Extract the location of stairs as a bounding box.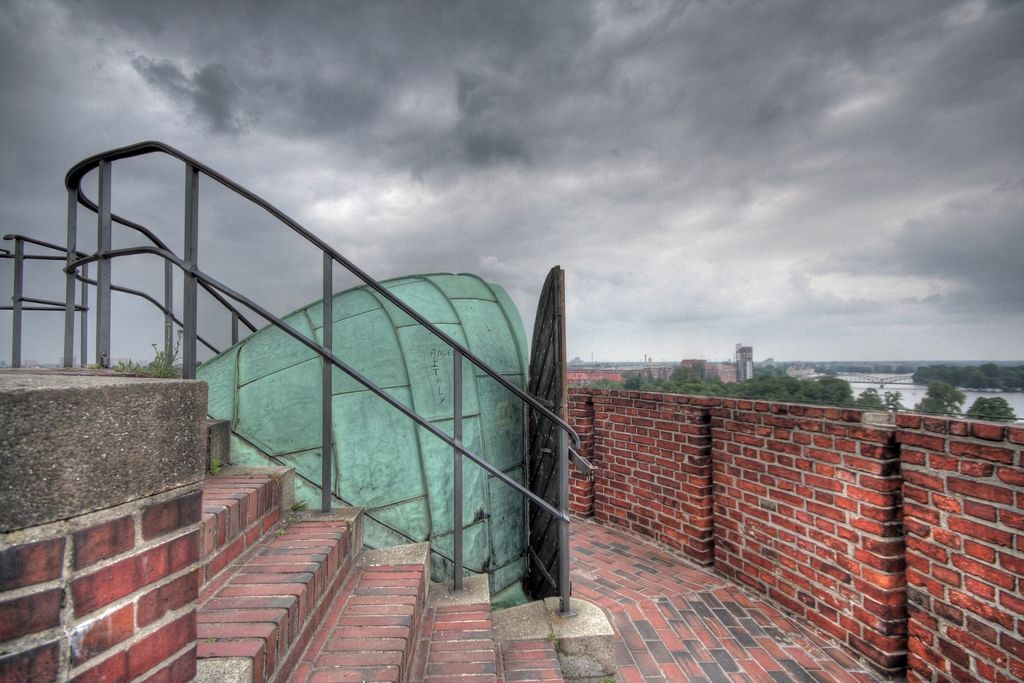
<region>199, 415, 566, 682</region>.
